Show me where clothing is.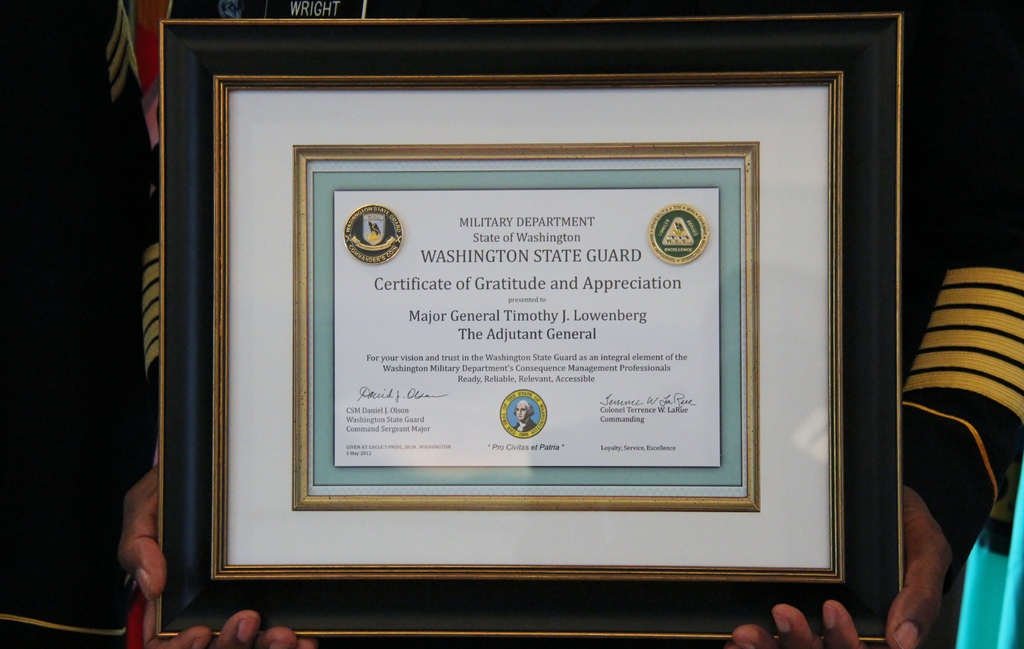
clothing is at l=98, t=0, r=1023, b=648.
